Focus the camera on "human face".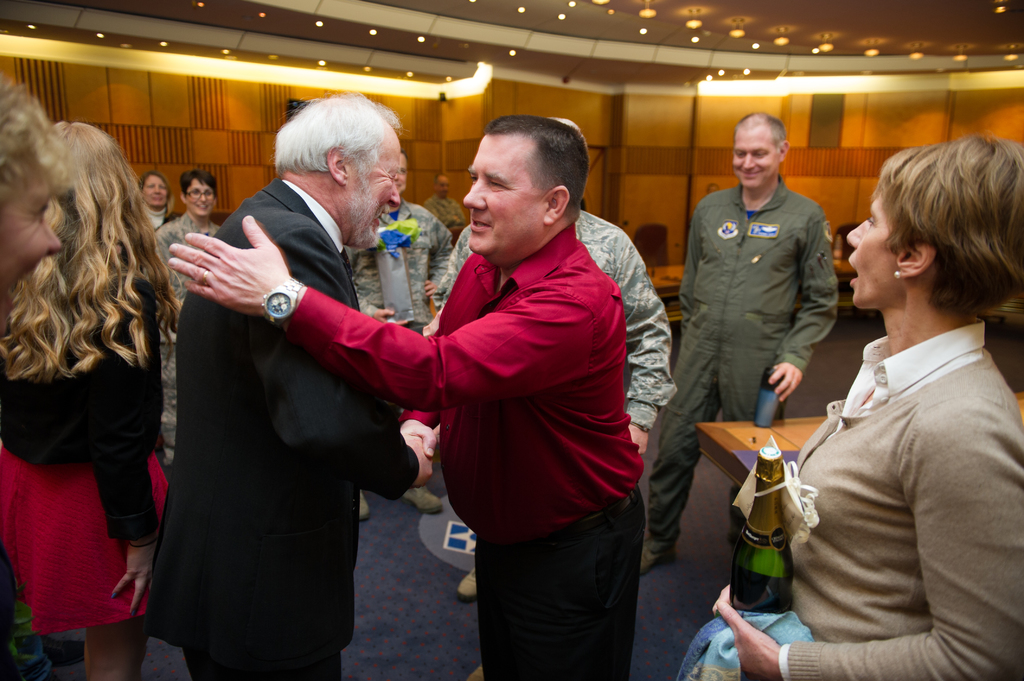
Focus region: [845, 192, 891, 311].
